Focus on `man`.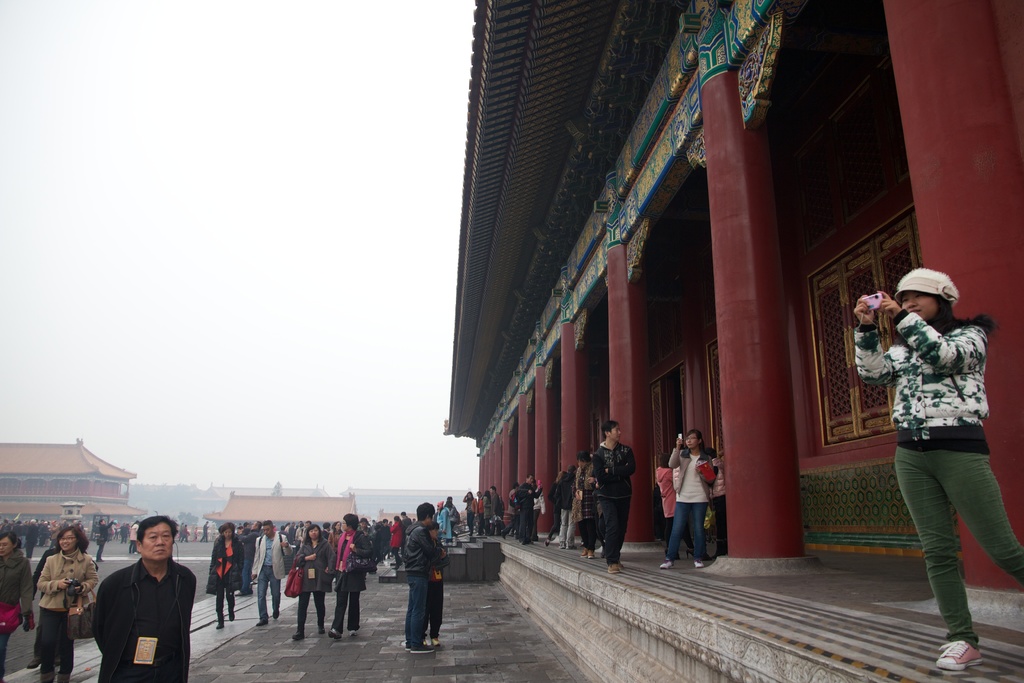
Focused at pyautogui.locateOnScreen(399, 502, 439, 656).
